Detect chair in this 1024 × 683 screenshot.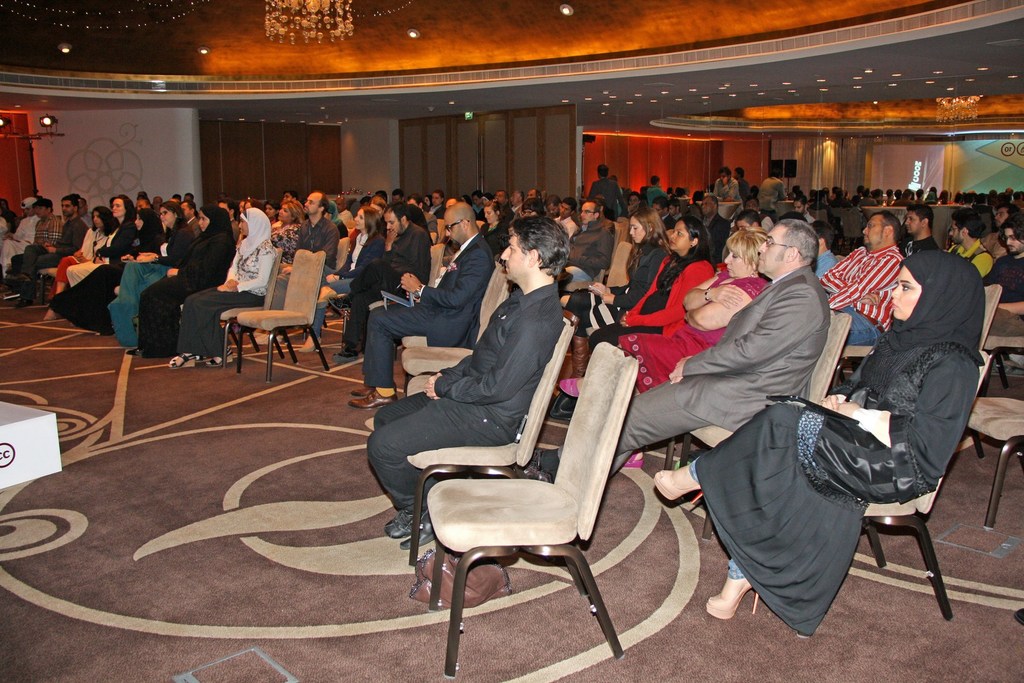
Detection: bbox(840, 356, 984, 608).
